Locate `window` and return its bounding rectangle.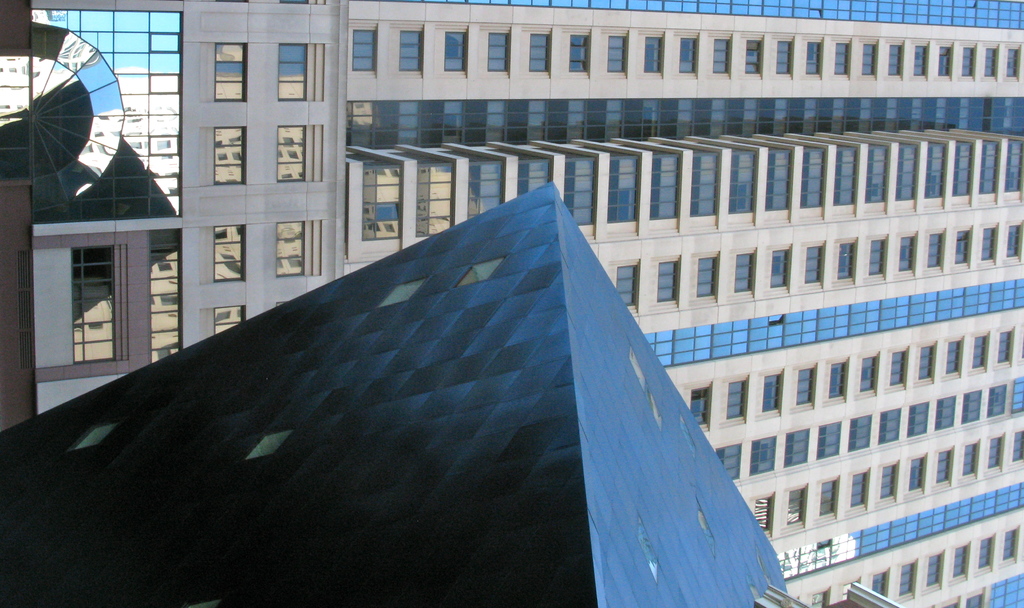
{"left": 399, "top": 27, "right": 424, "bottom": 73}.
